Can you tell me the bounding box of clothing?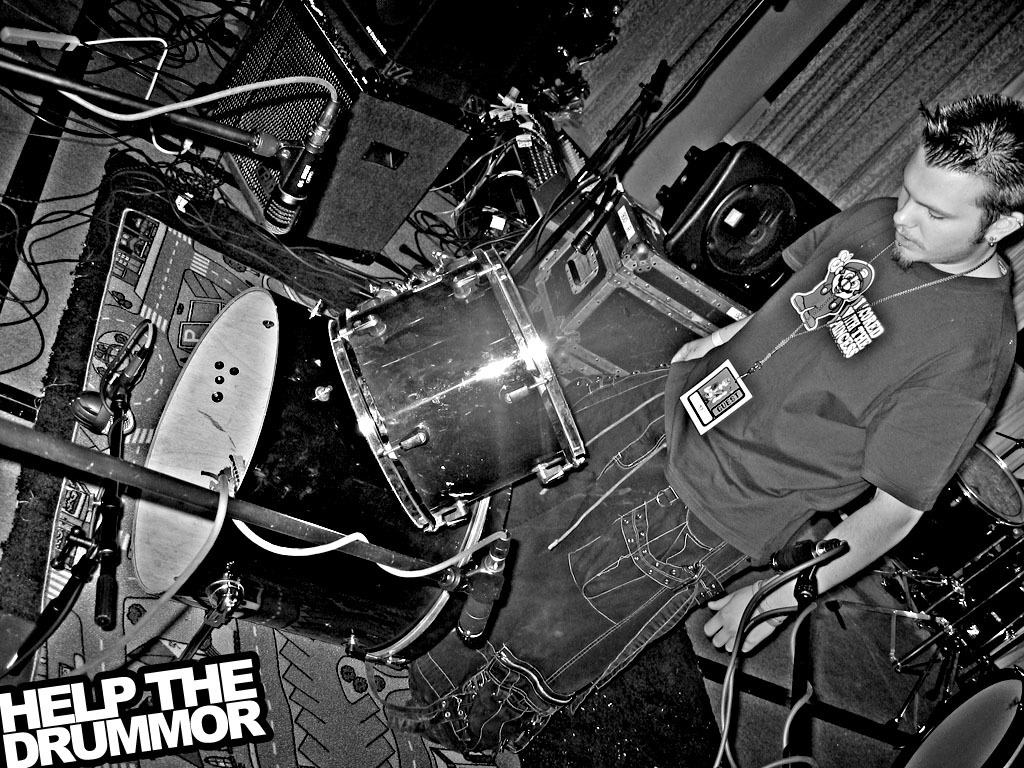
region(657, 193, 1021, 565).
